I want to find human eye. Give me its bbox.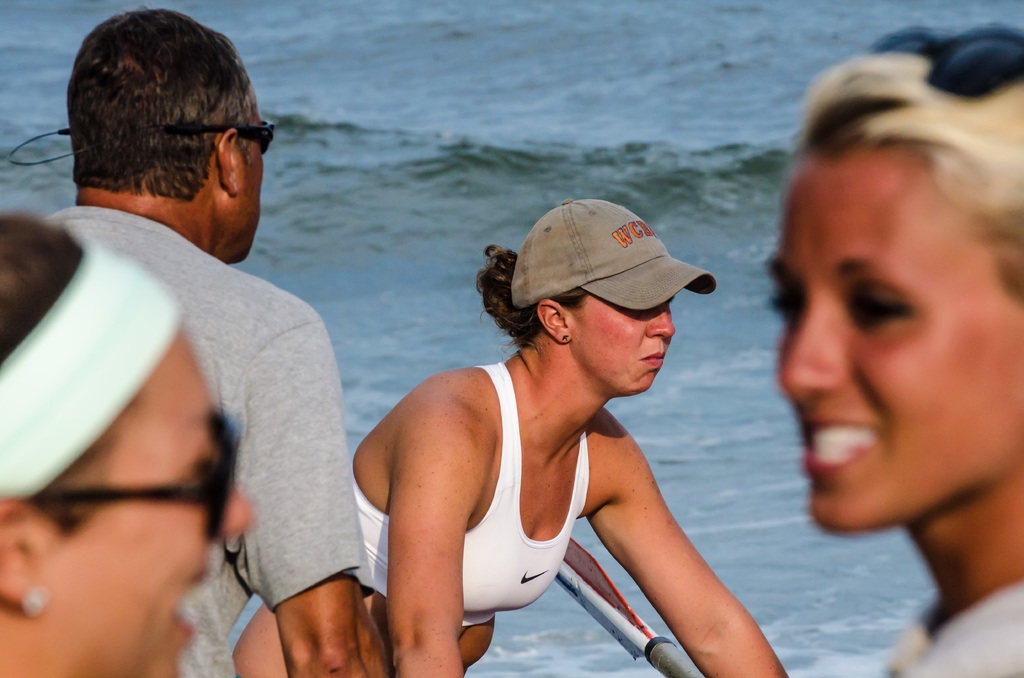
crop(769, 284, 804, 335).
